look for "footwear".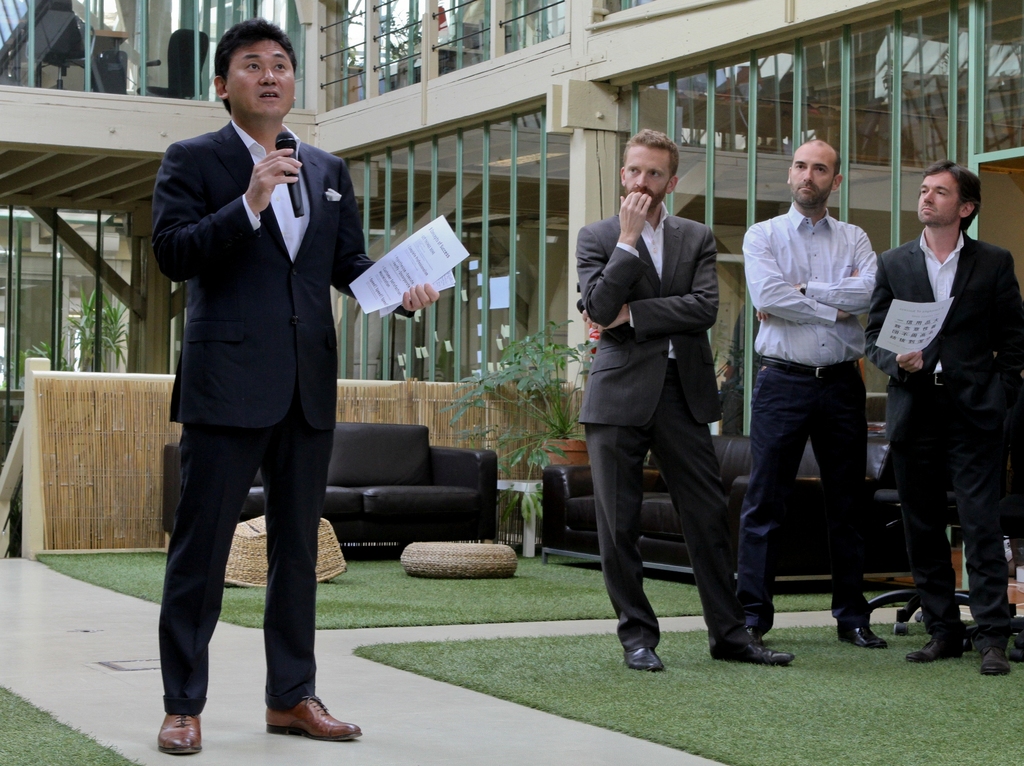
Found: x1=739 y1=621 x2=766 y2=647.
